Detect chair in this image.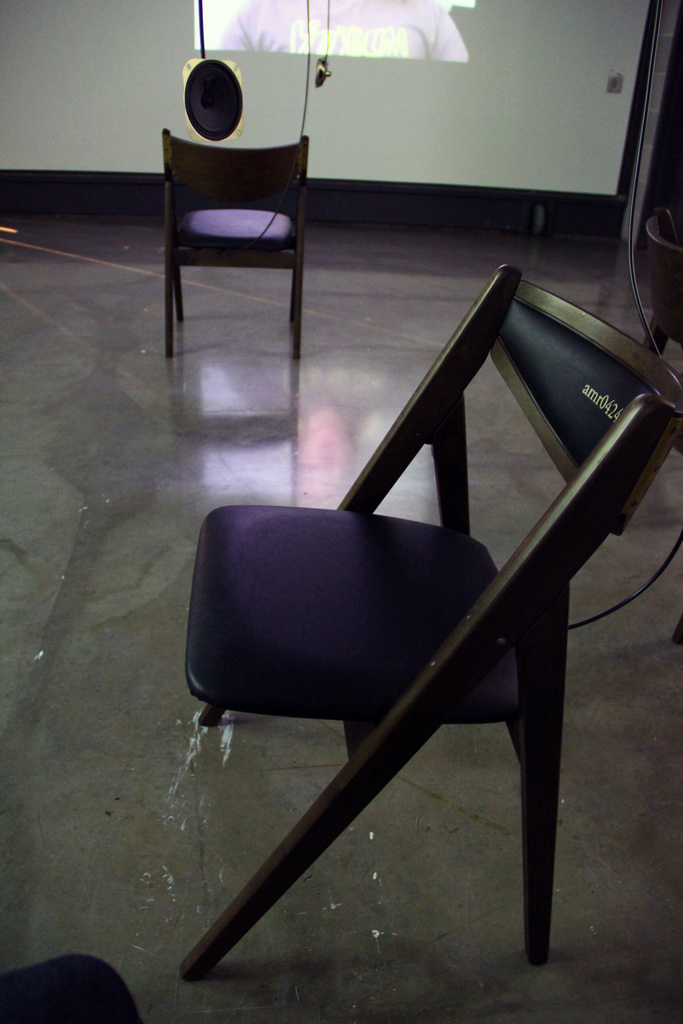
Detection: <region>0, 954, 148, 1023</region>.
